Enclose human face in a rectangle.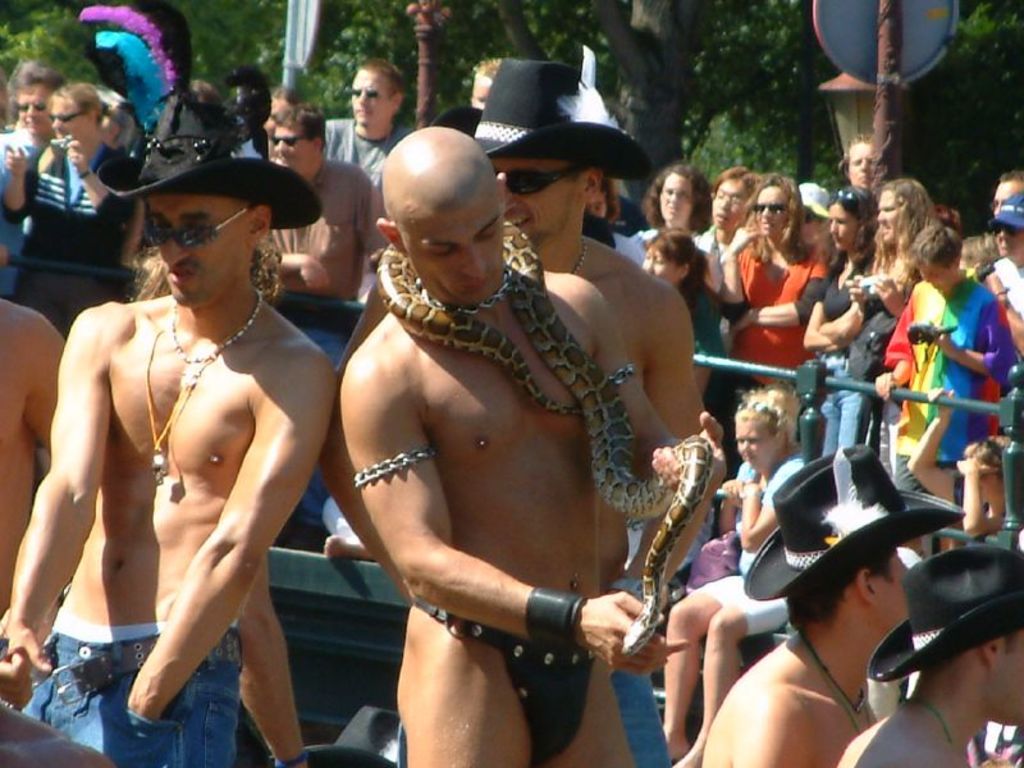
876:187:901:246.
